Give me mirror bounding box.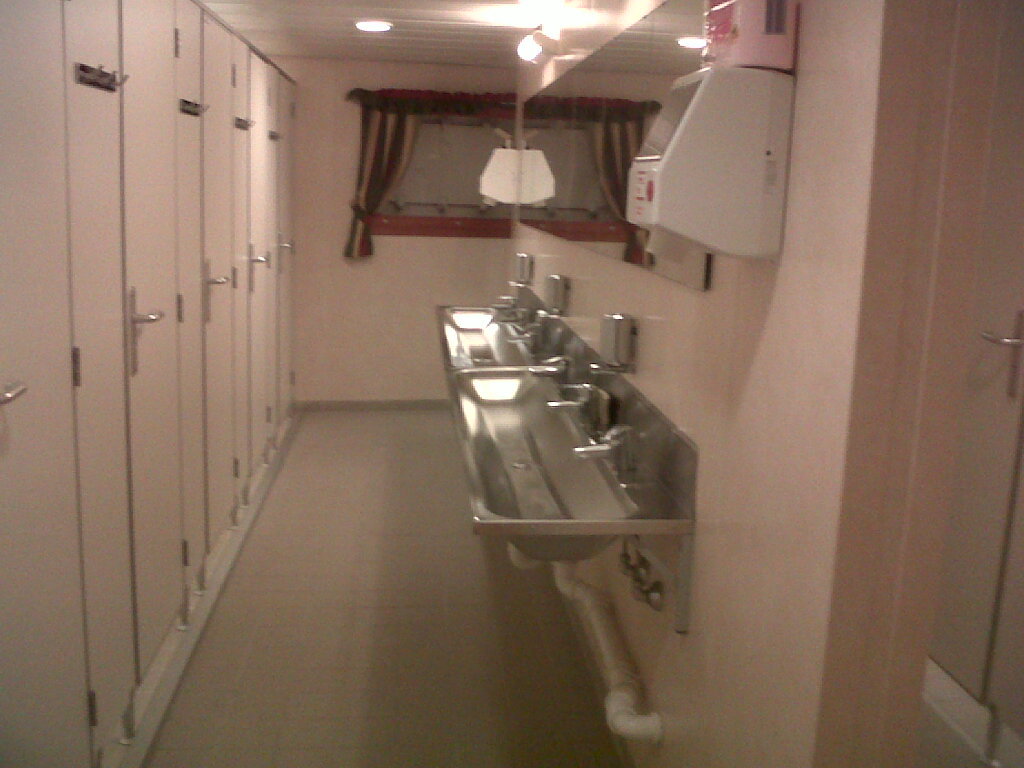
(left=518, top=0, right=701, bottom=291).
